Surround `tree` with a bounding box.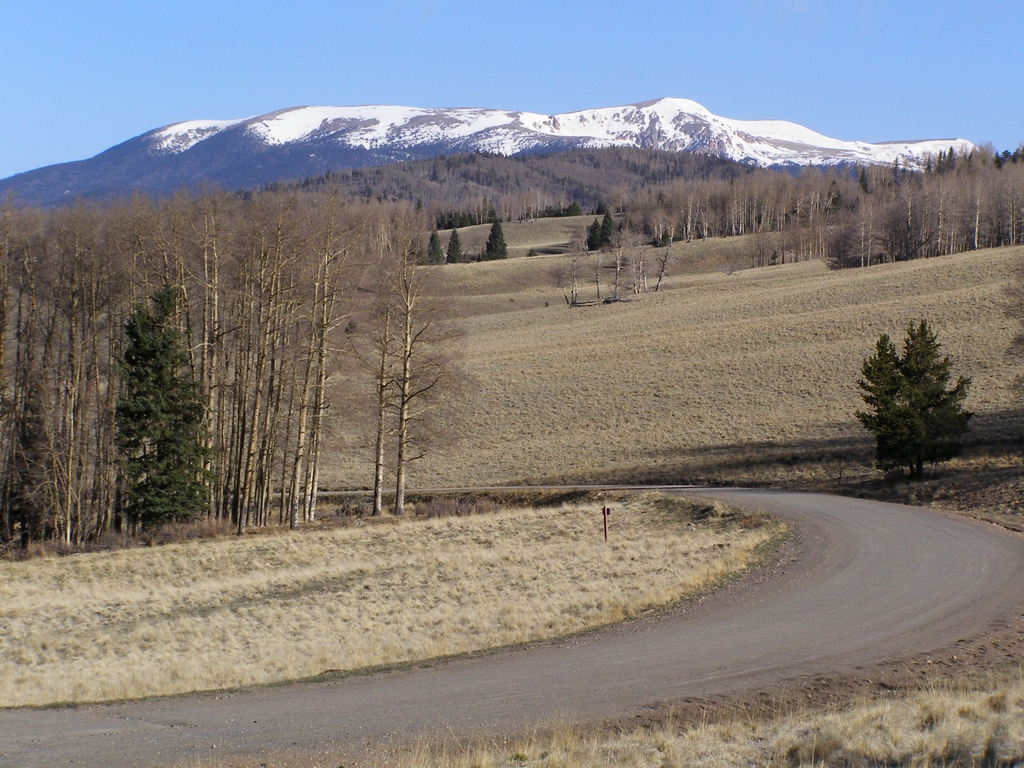
Rect(405, 237, 424, 266).
